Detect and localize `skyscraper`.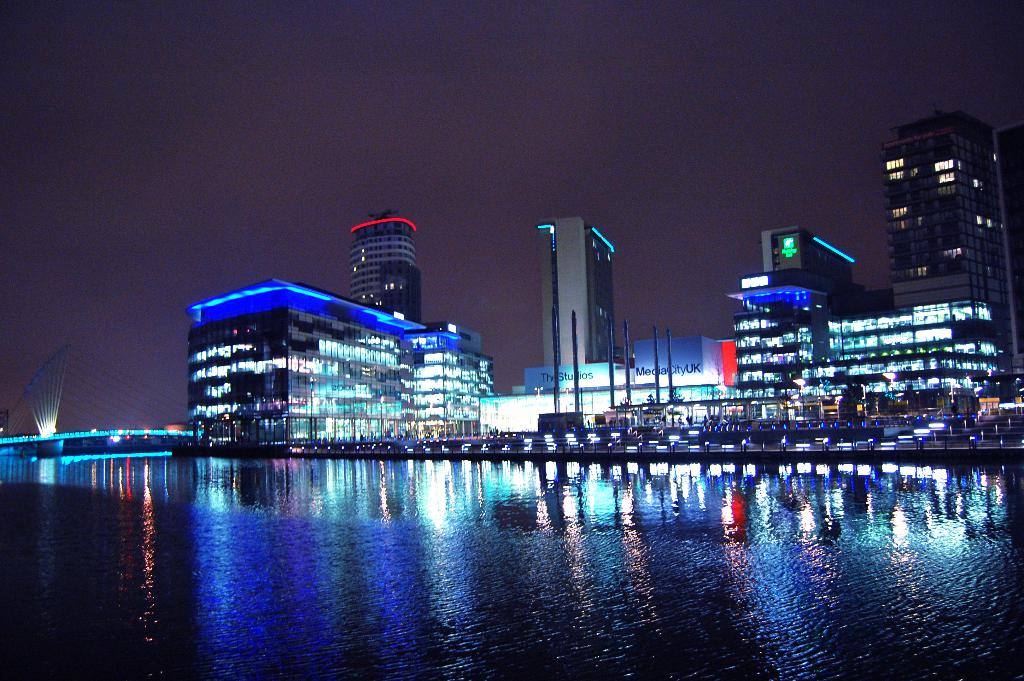
Localized at <region>874, 106, 1016, 343</region>.
